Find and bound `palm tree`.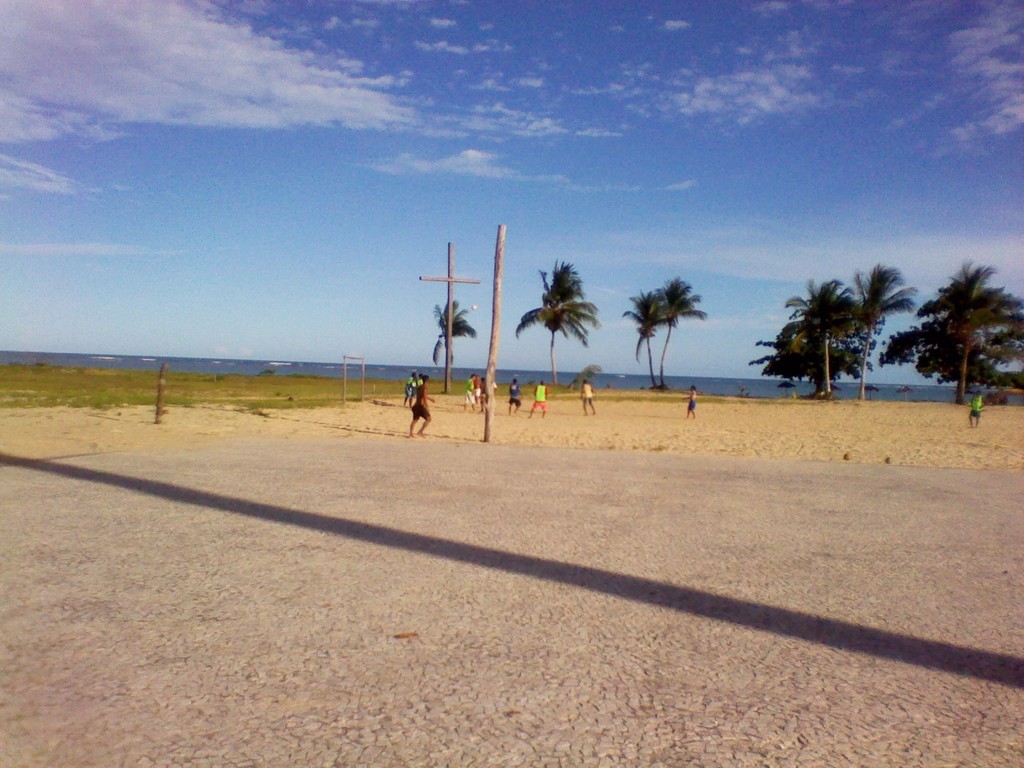
Bound: {"x1": 427, "y1": 292, "x2": 482, "y2": 385}.
